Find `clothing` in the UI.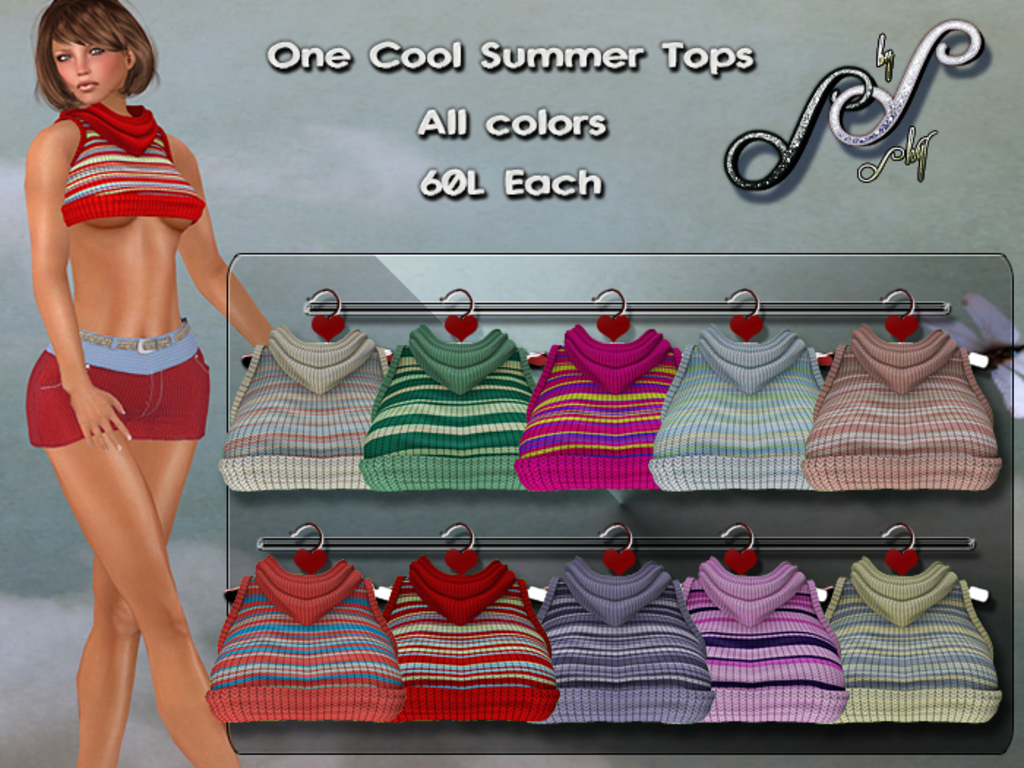
UI element at (x1=63, y1=102, x2=205, y2=222).
